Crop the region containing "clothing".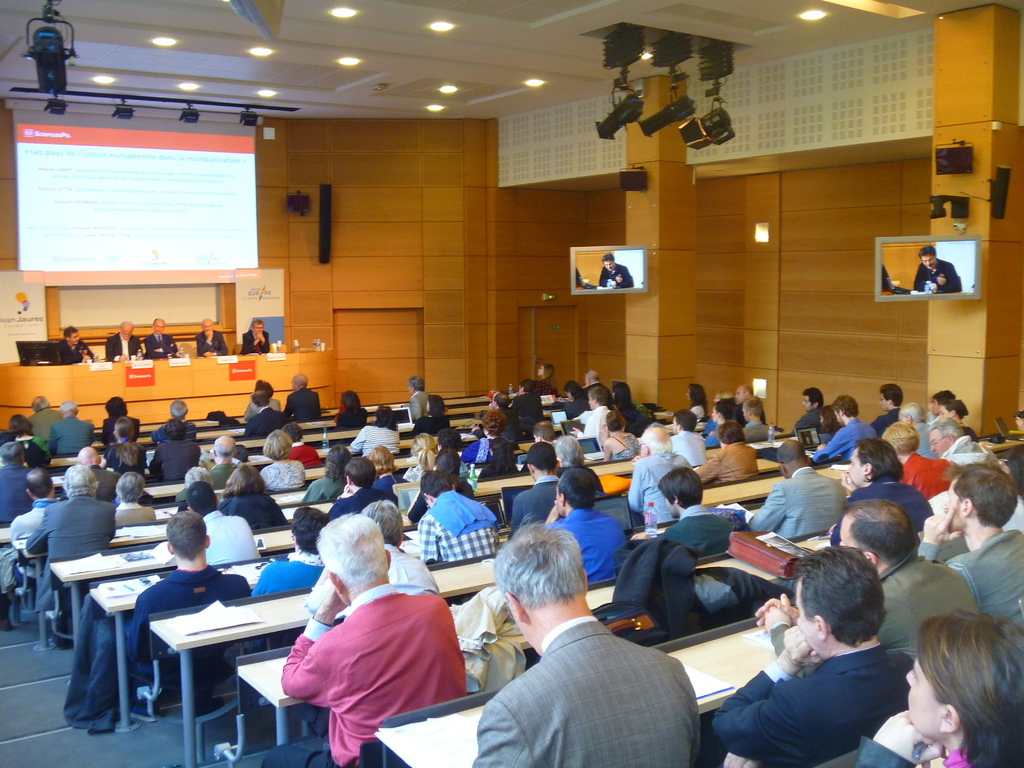
Crop region: 857,735,987,767.
